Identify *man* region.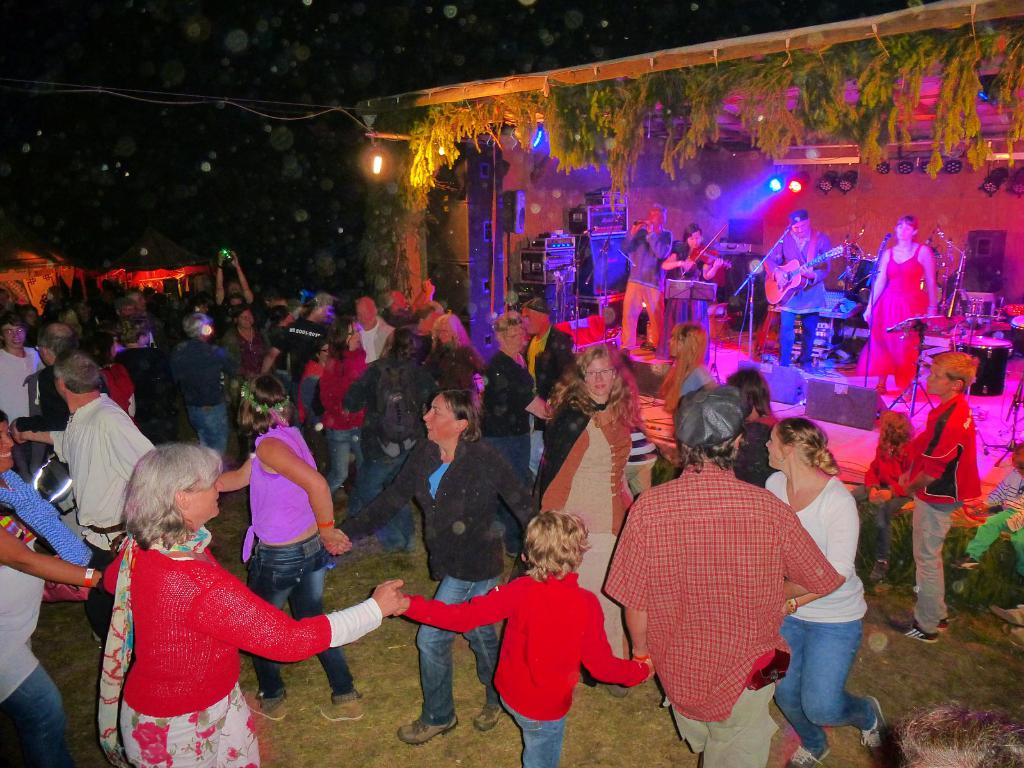
Region: [x1=351, y1=296, x2=393, y2=366].
